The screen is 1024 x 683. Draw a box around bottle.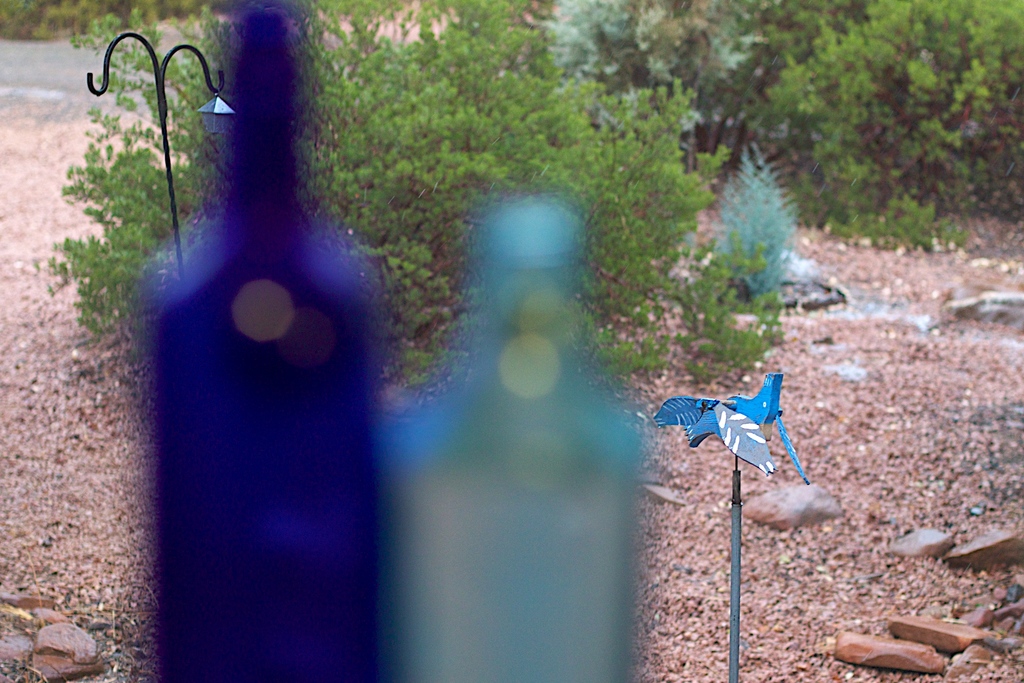
140:0:399:682.
